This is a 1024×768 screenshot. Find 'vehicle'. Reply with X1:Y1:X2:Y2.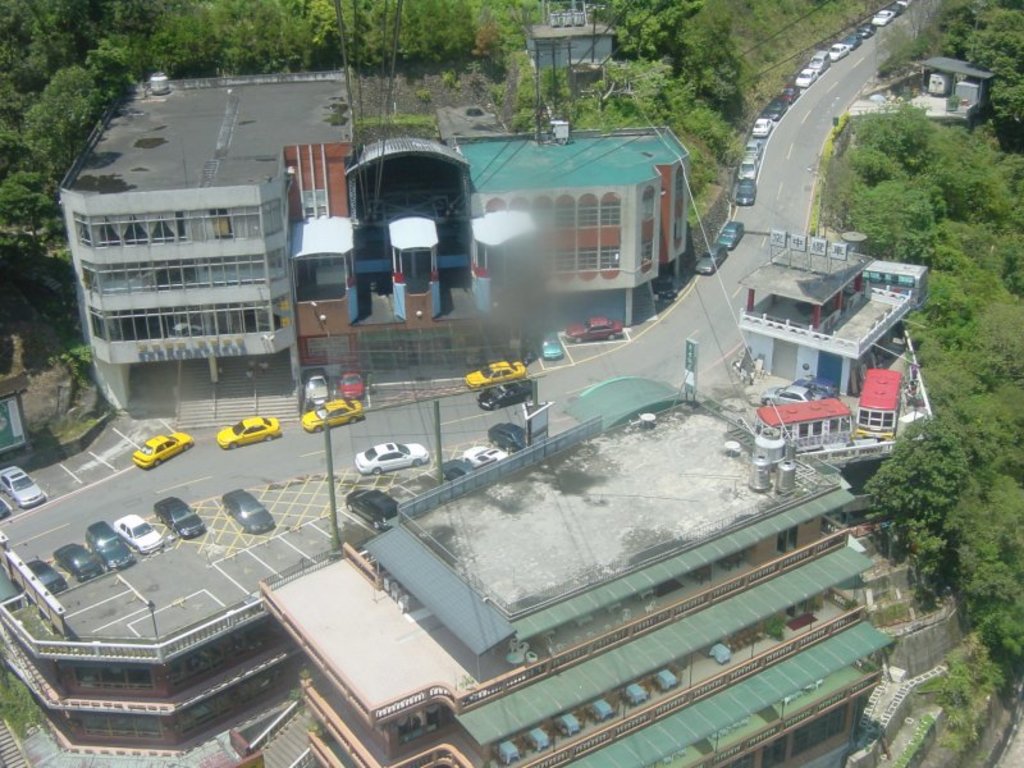
296:396:358:434.
